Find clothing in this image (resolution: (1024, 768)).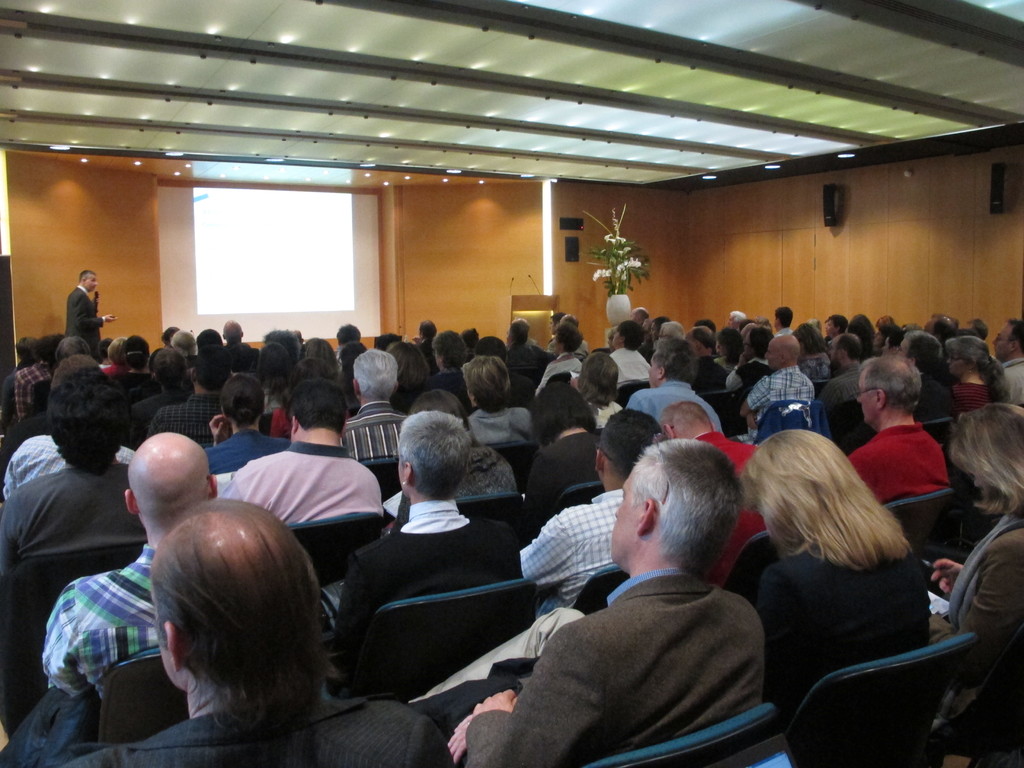
<bbox>751, 540, 935, 767</bbox>.
